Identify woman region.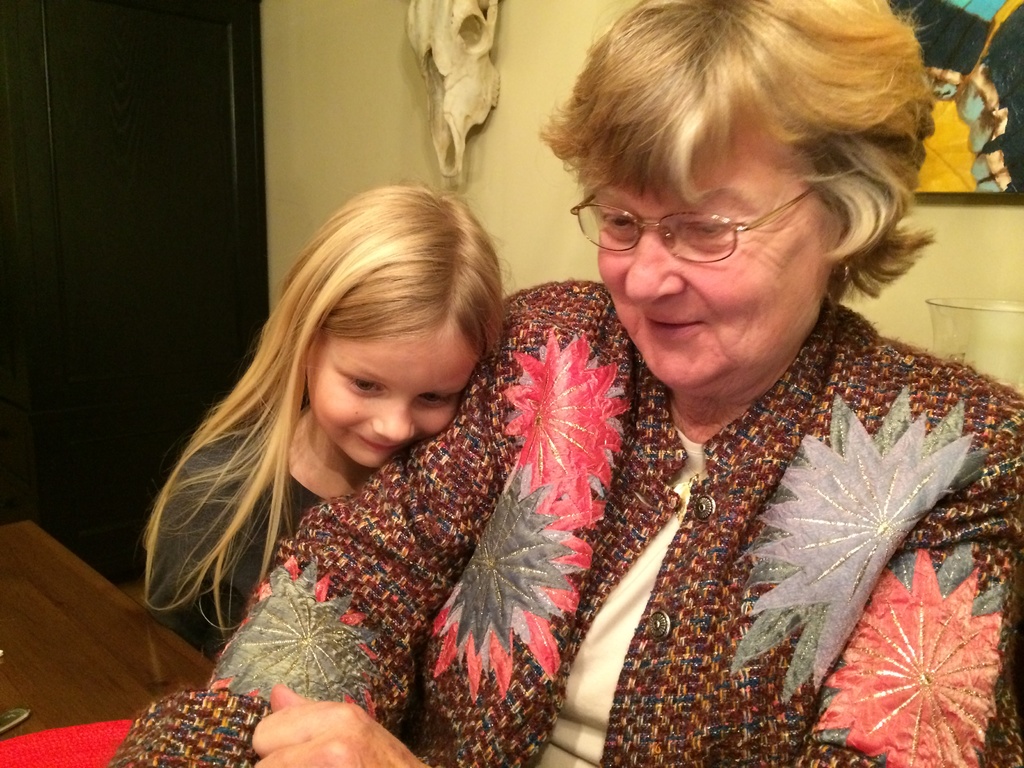
Region: Rect(105, 0, 1023, 767).
